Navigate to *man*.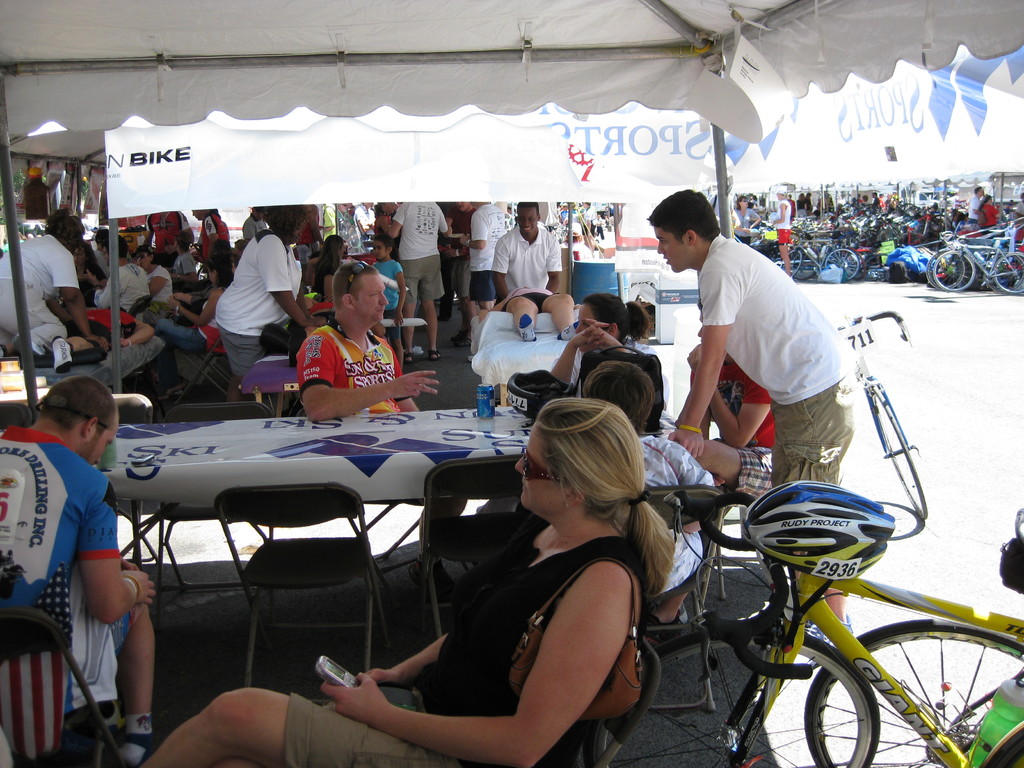
Navigation target: 296 254 469 603.
